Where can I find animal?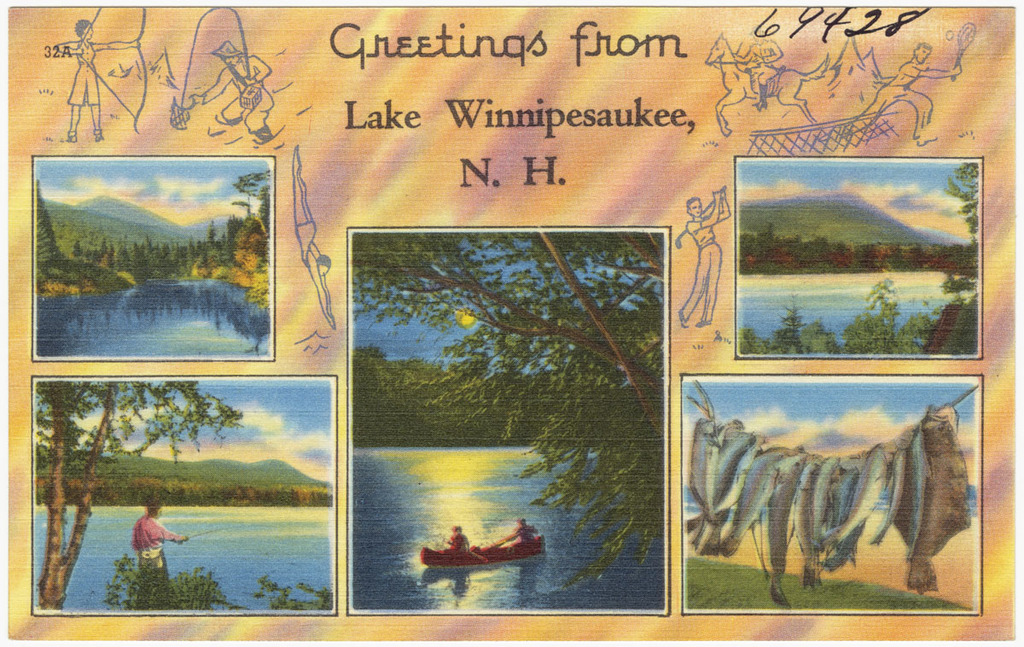
You can find it at 705/30/828/136.
